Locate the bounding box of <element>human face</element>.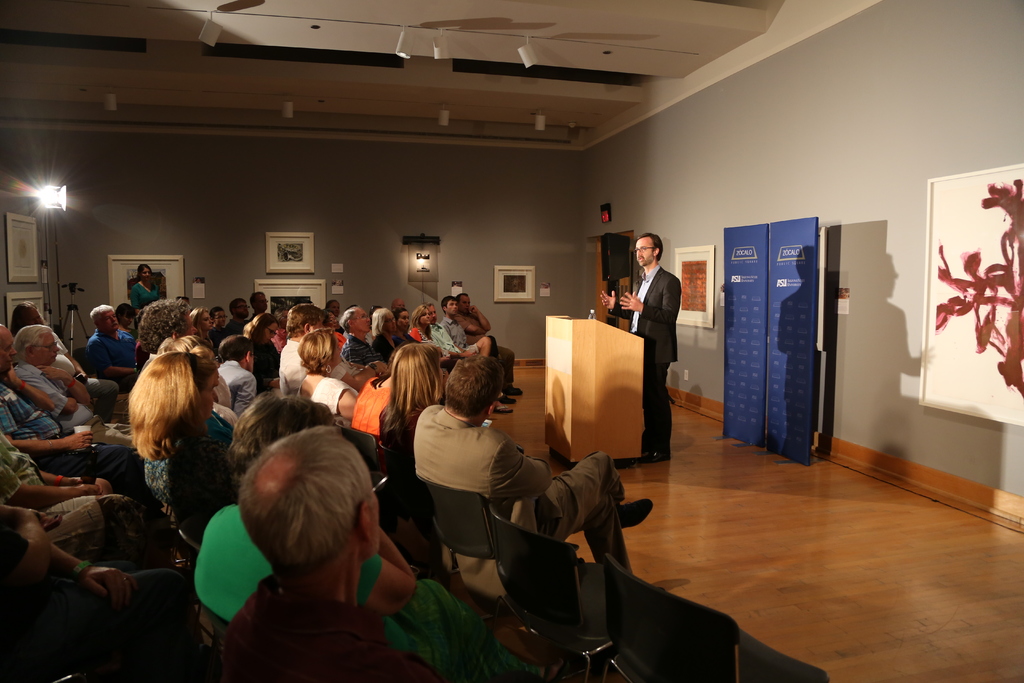
Bounding box: select_region(100, 311, 117, 334).
